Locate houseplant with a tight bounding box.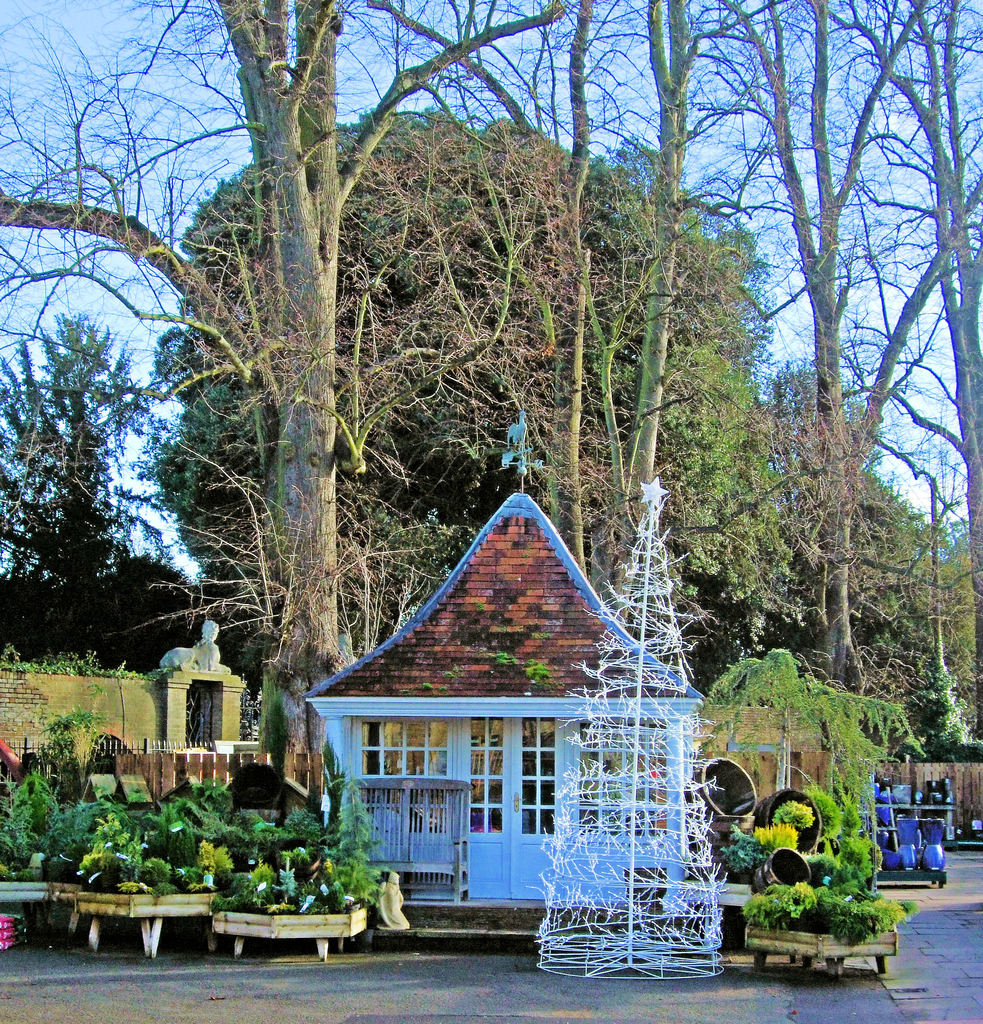
<region>747, 879, 929, 977</region>.
